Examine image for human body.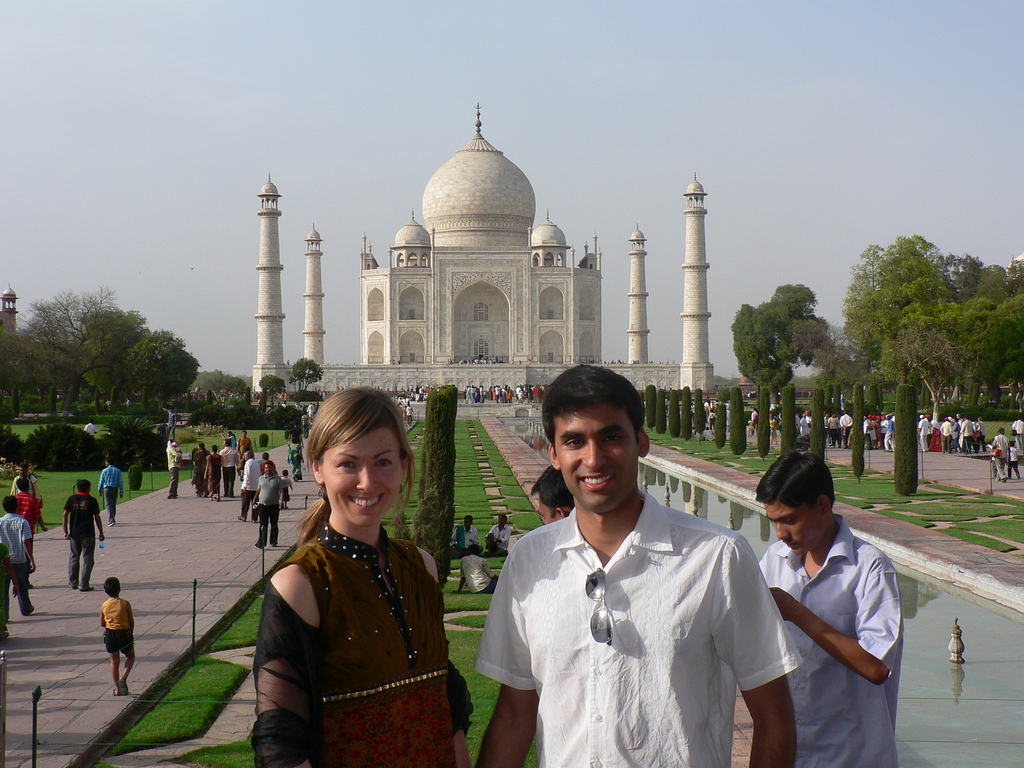
Examination result: detection(104, 575, 137, 699).
